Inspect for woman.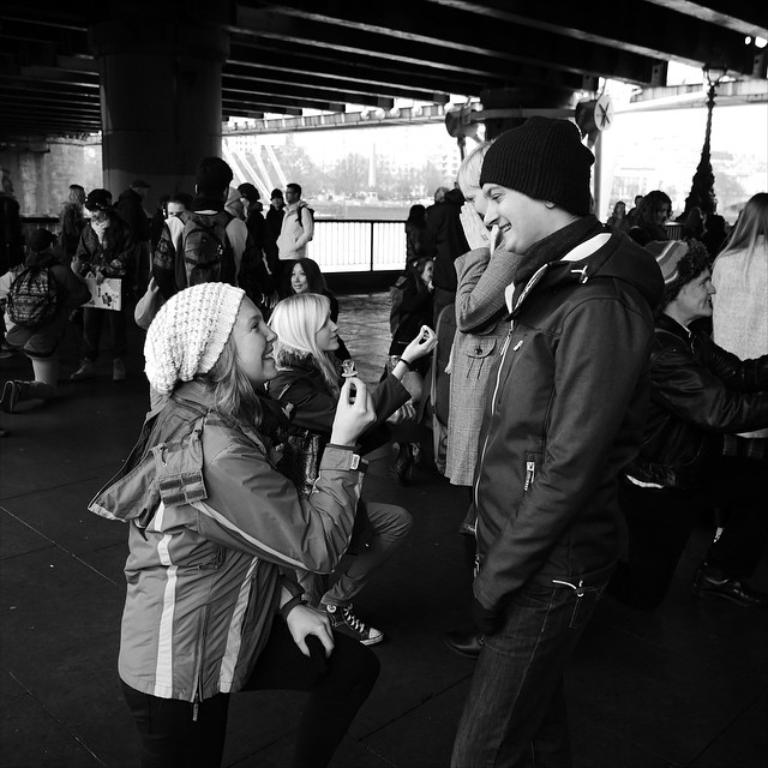
Inspection: [left=606, top=200, right=624, bottom=229].
